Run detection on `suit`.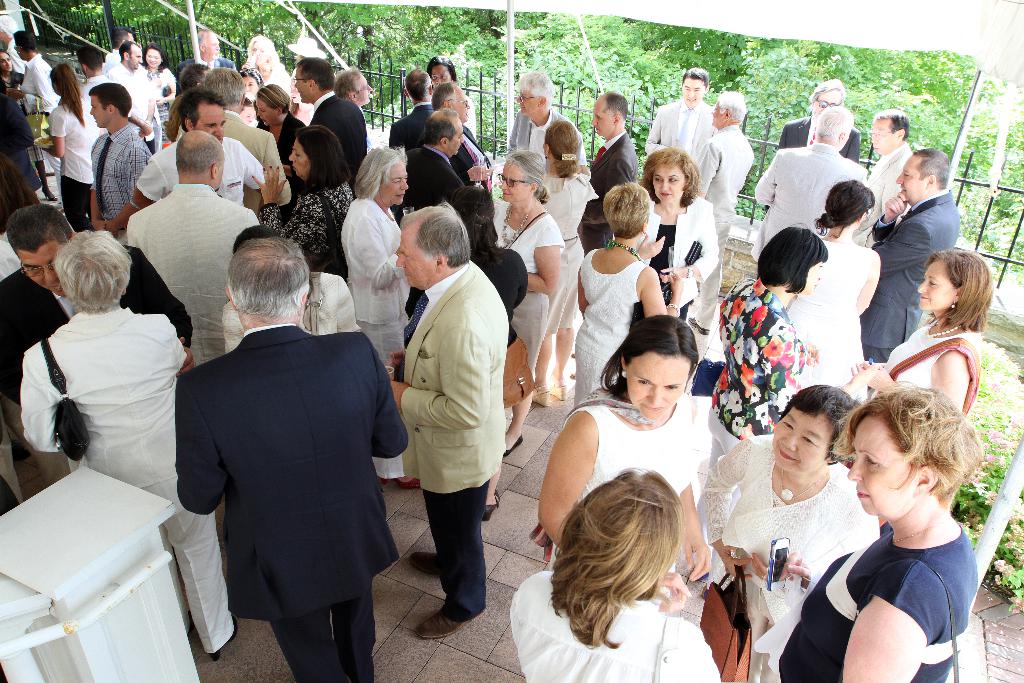
Result: [748, 139, 872, 261].
